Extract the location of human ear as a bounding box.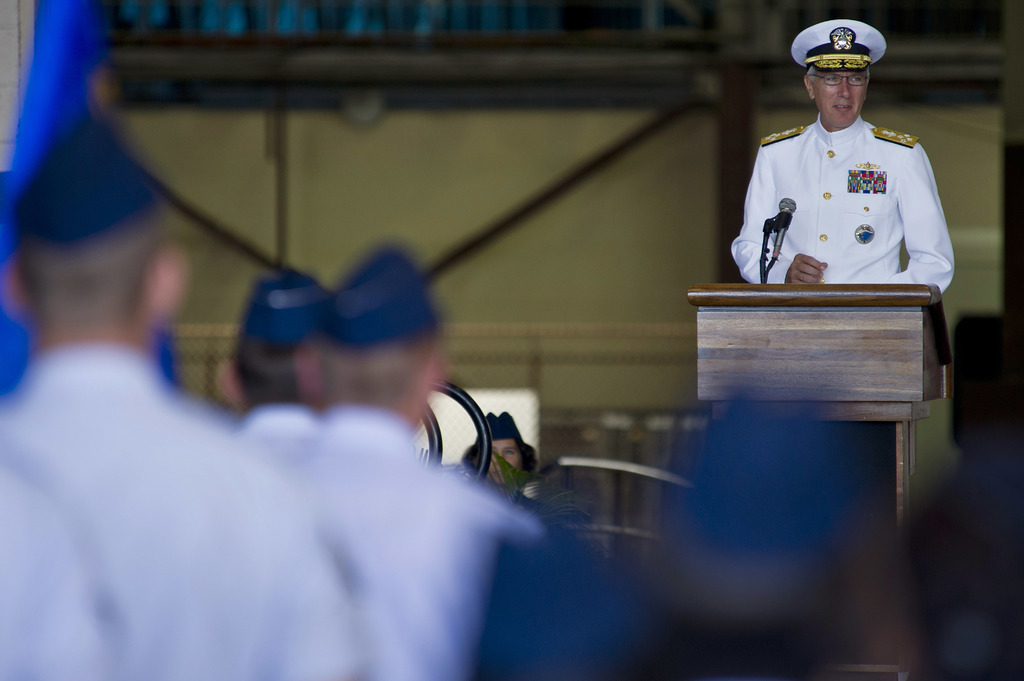
x1=145, y1=236, x2=191, y2=326.
